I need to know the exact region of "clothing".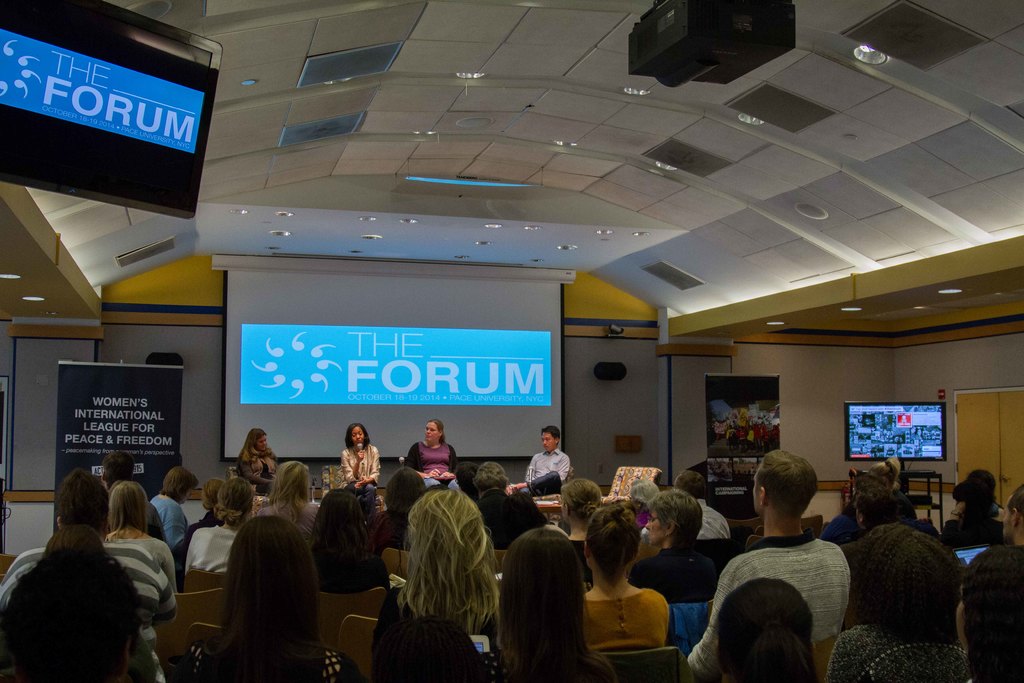
Region: <bbox>586, 586, 691, 650</bbox>.
